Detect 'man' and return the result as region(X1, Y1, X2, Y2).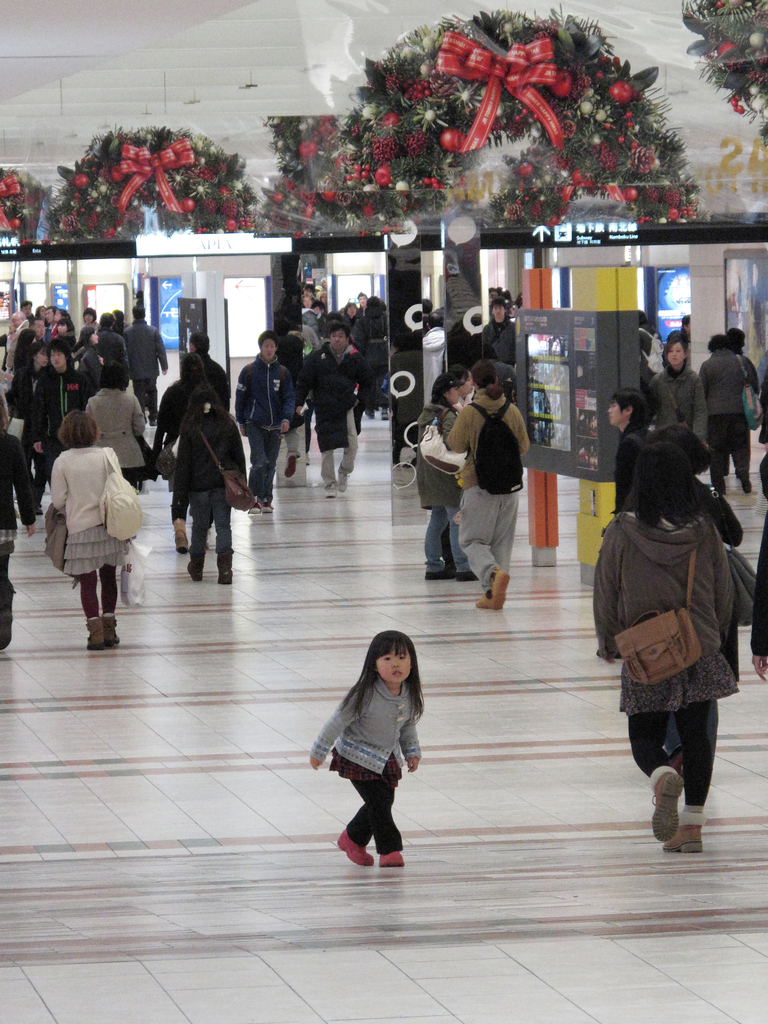
region(451, 352, 538, 609).
